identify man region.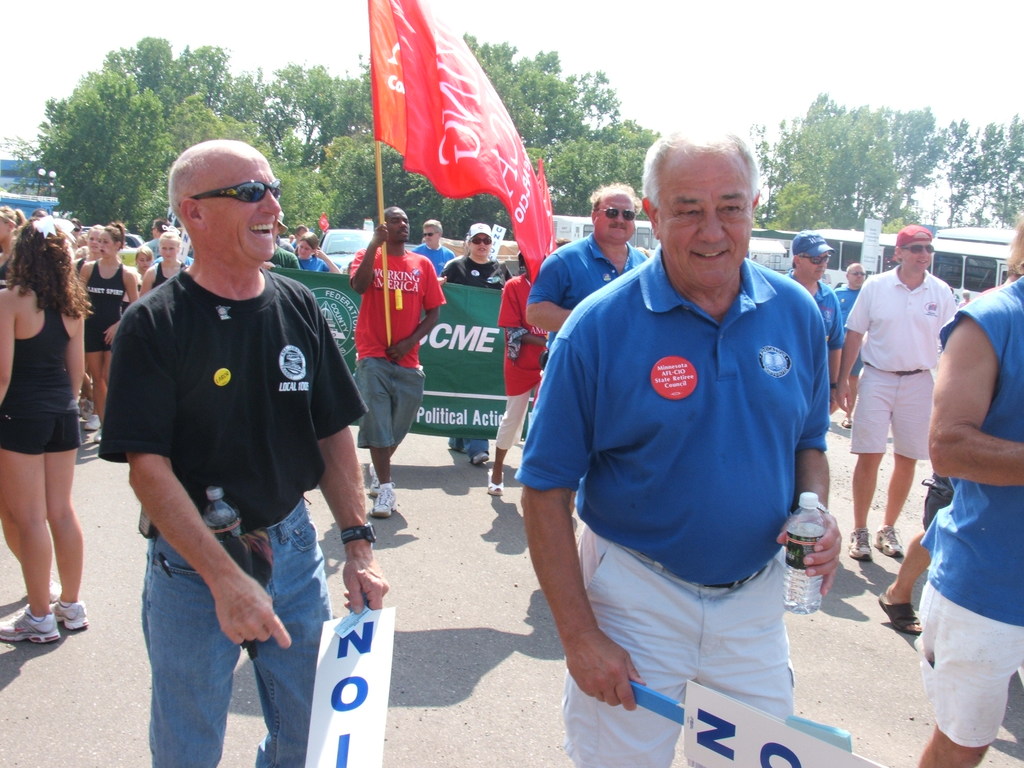
Region: <region>349, 207, 448, 530</region>.
